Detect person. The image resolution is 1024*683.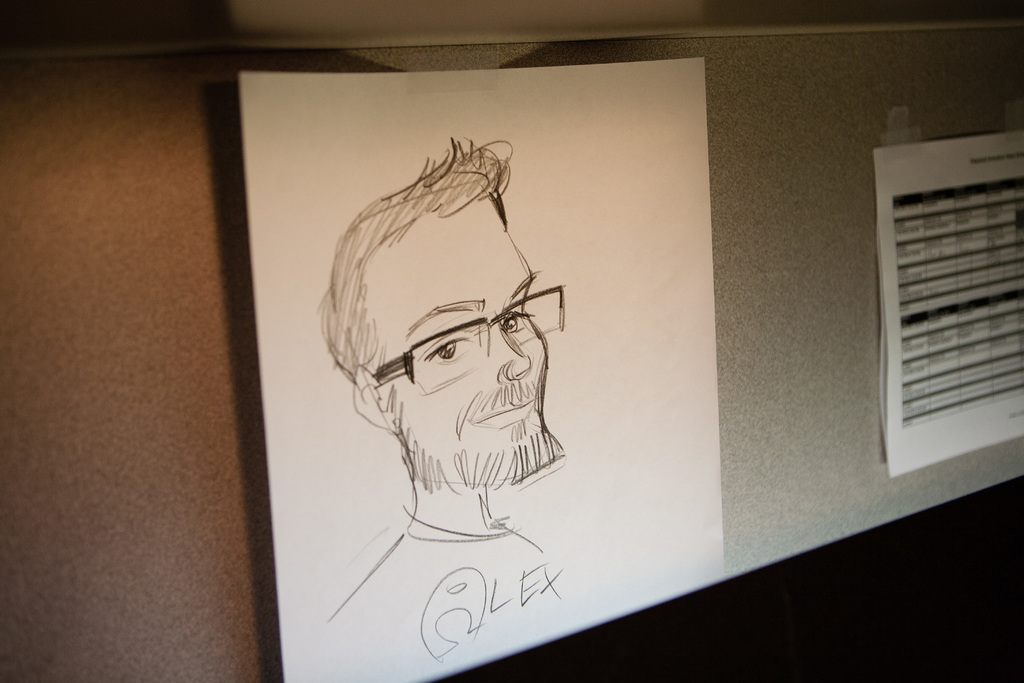
[left=317, top=145, right=586, bottom=600].
